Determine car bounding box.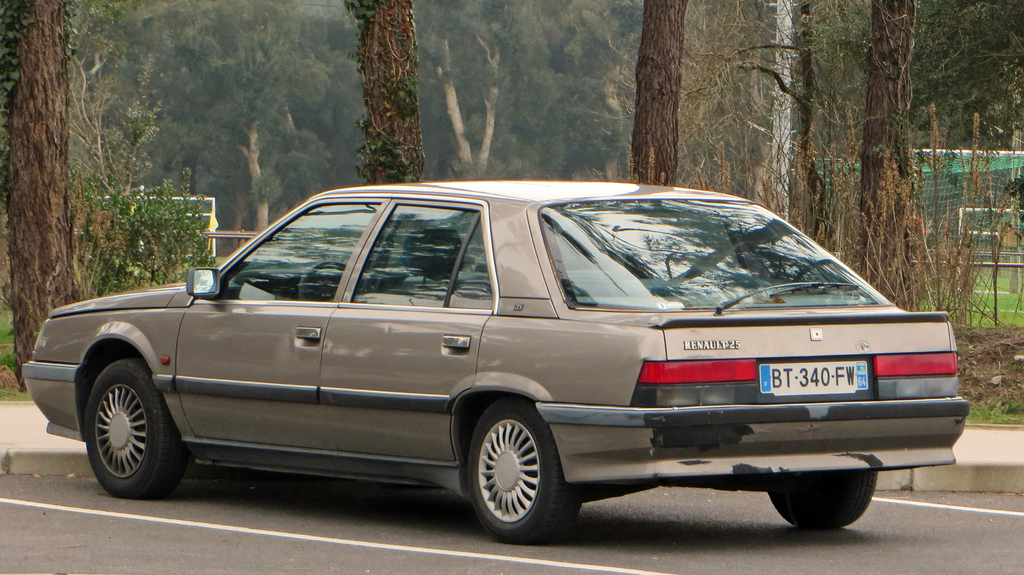
Determined: 19,180,973,538.
